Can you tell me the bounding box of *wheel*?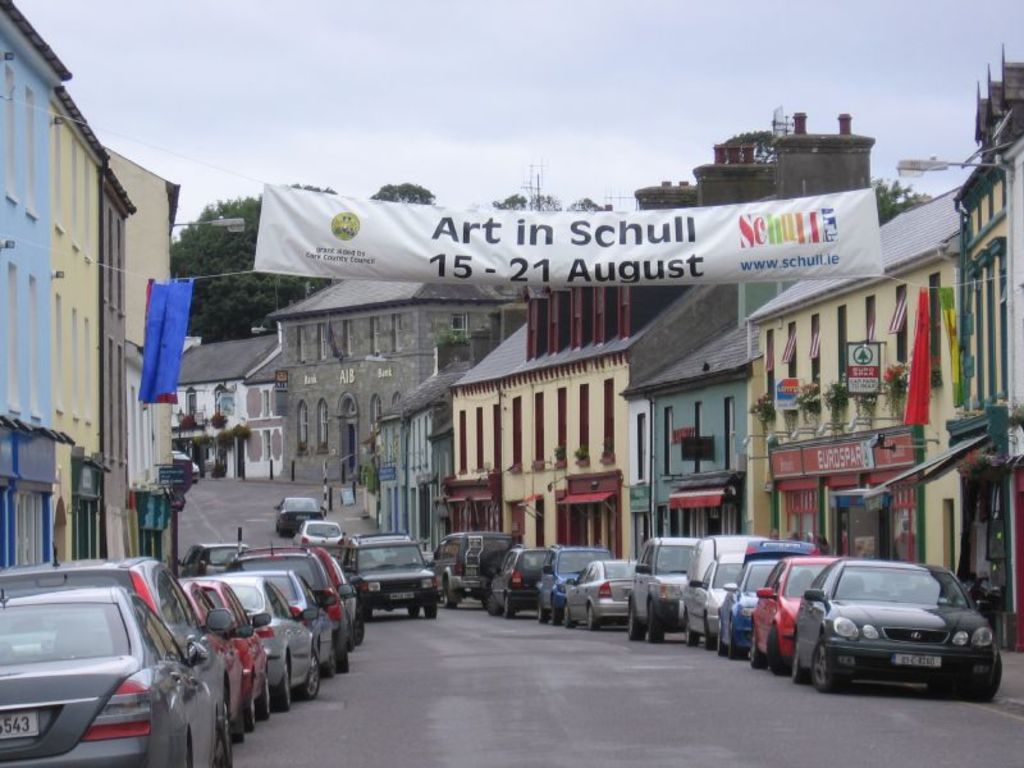
[271, 663, 298, 707].
